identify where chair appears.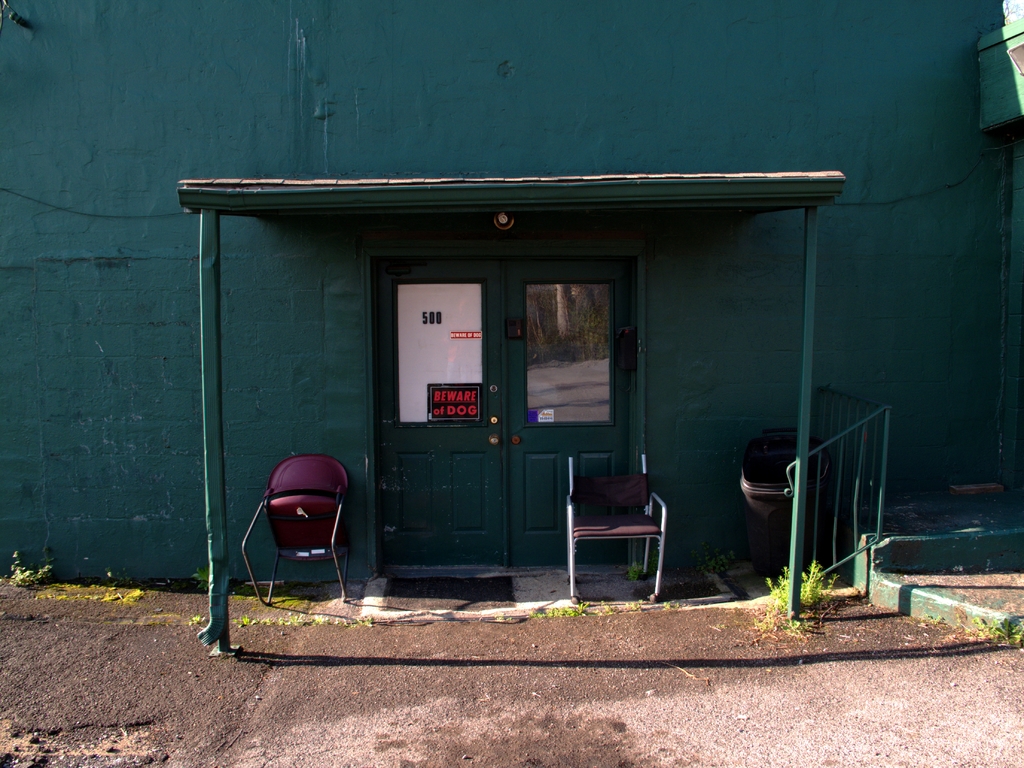
Appears at 563:456:668:603.
